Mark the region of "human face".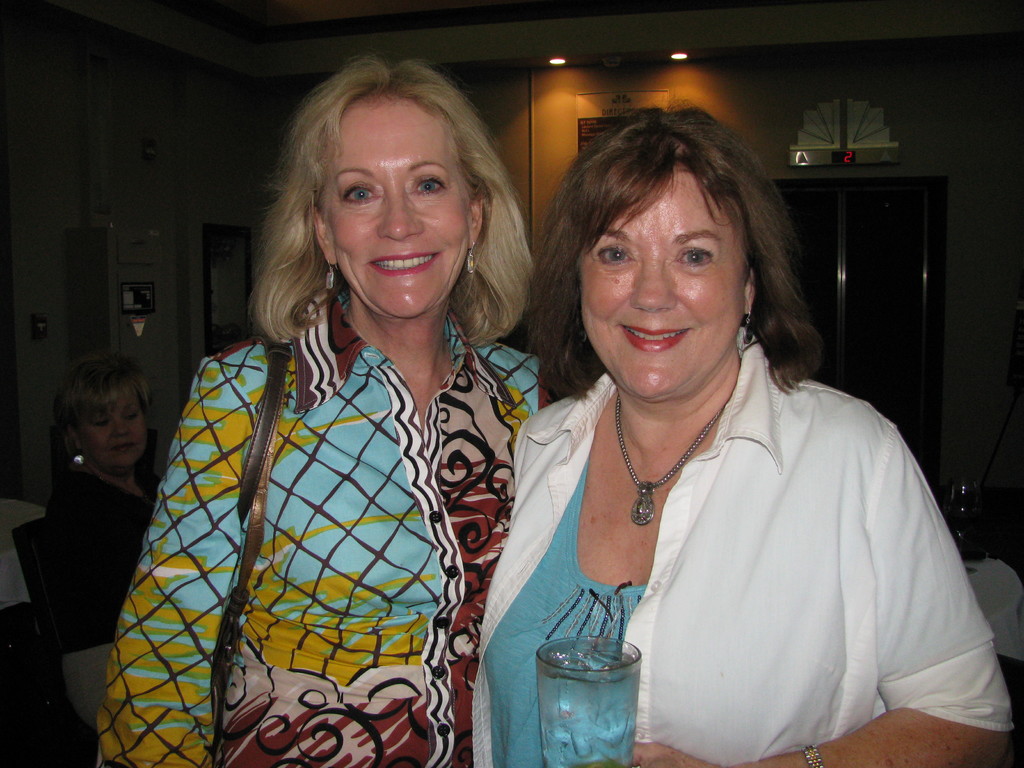
Region: rect(575, 170, 745, 403).
